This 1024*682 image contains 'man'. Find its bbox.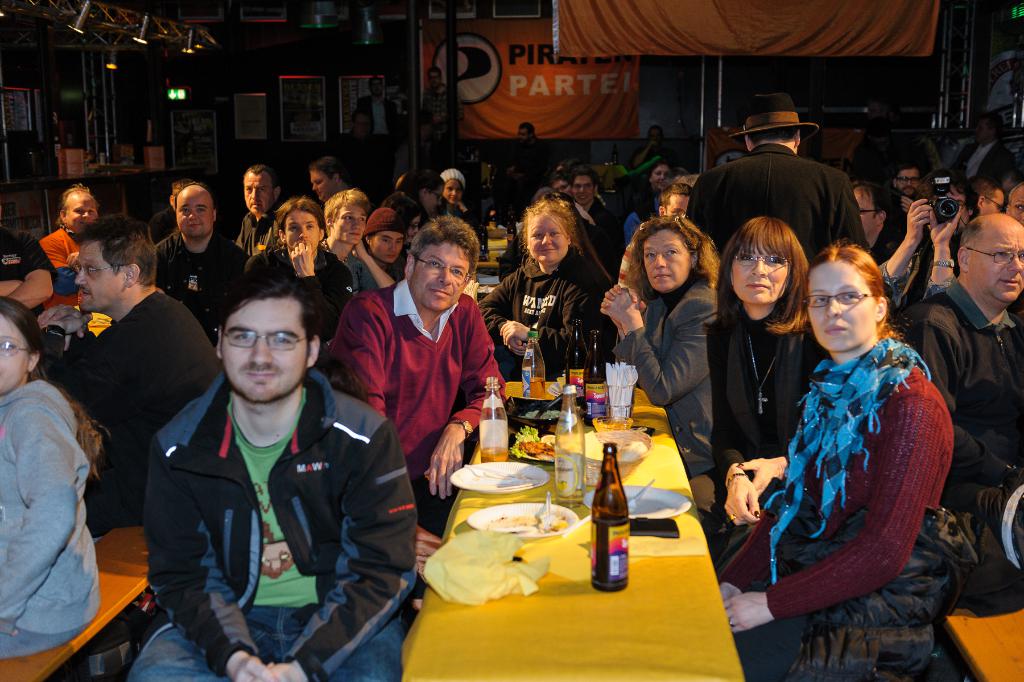
[125,251,415,681].
